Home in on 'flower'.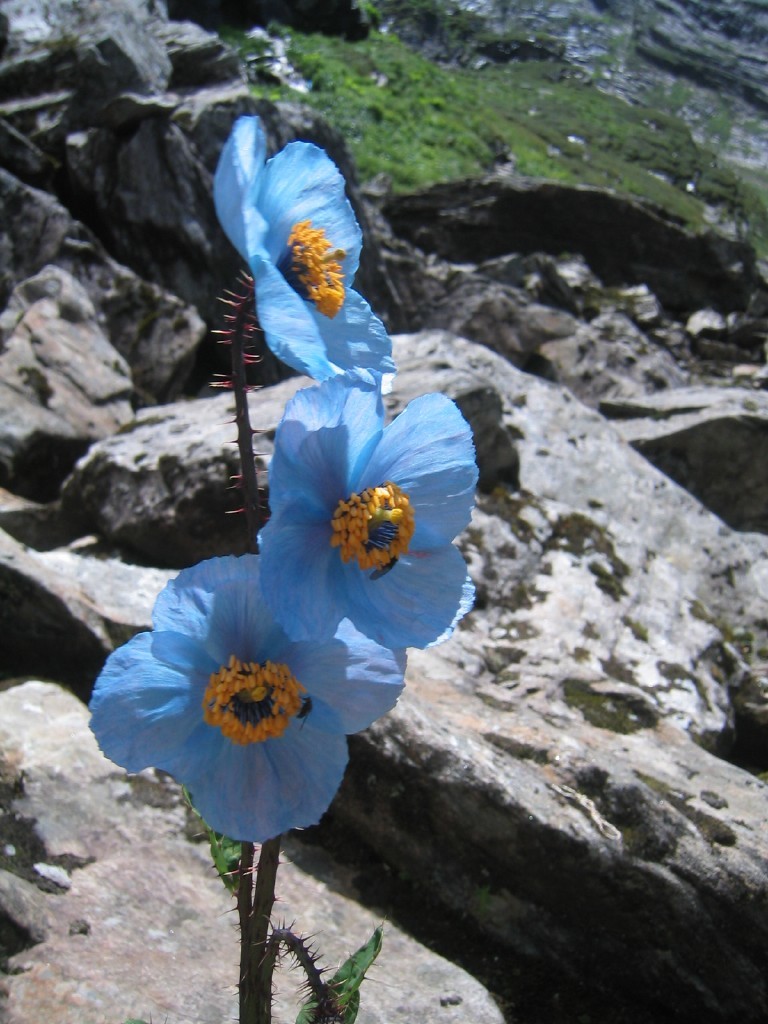
Homed in at detection(80, 551, 403, 845).
